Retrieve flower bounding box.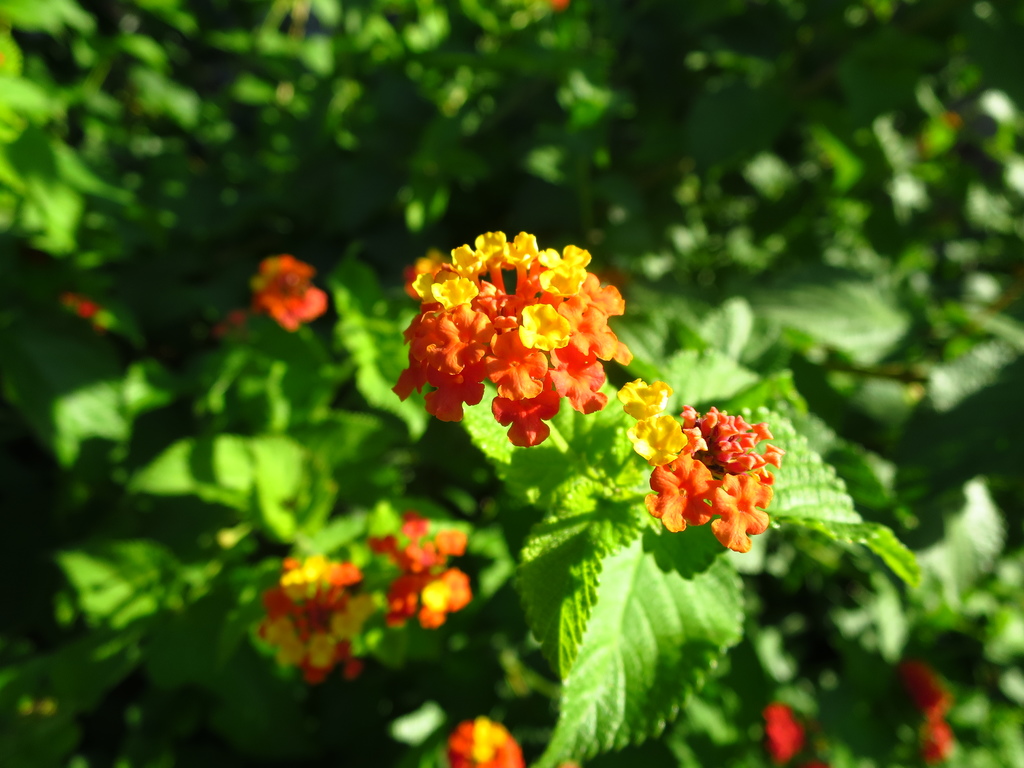
Bounding box: bbox=(803, 758, 833, 767).
